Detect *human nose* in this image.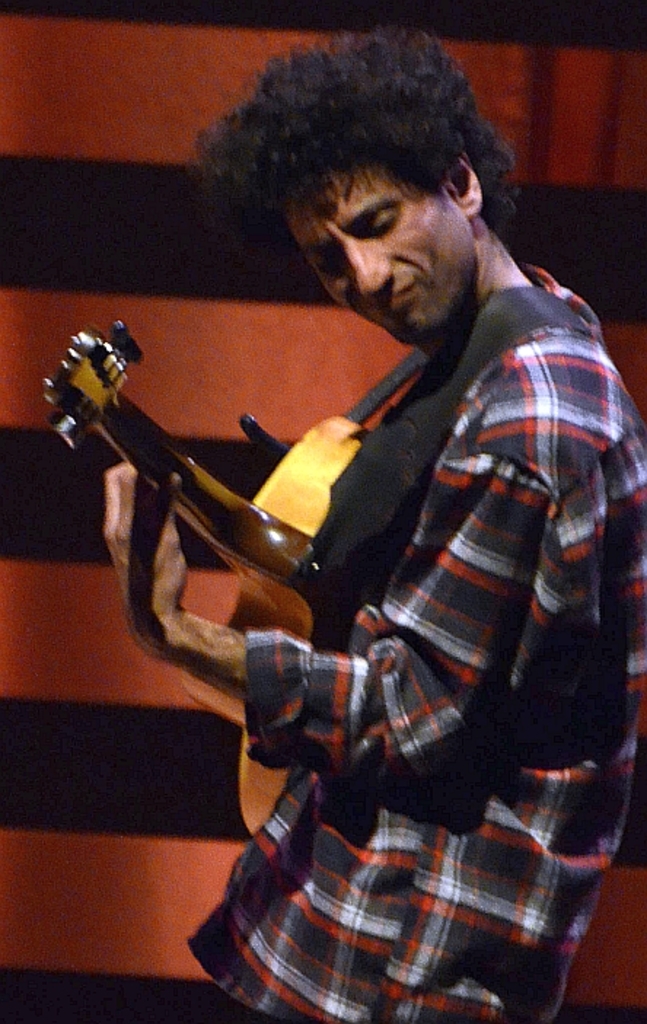
Detection: l=347, t=240, r=393, b=294.
